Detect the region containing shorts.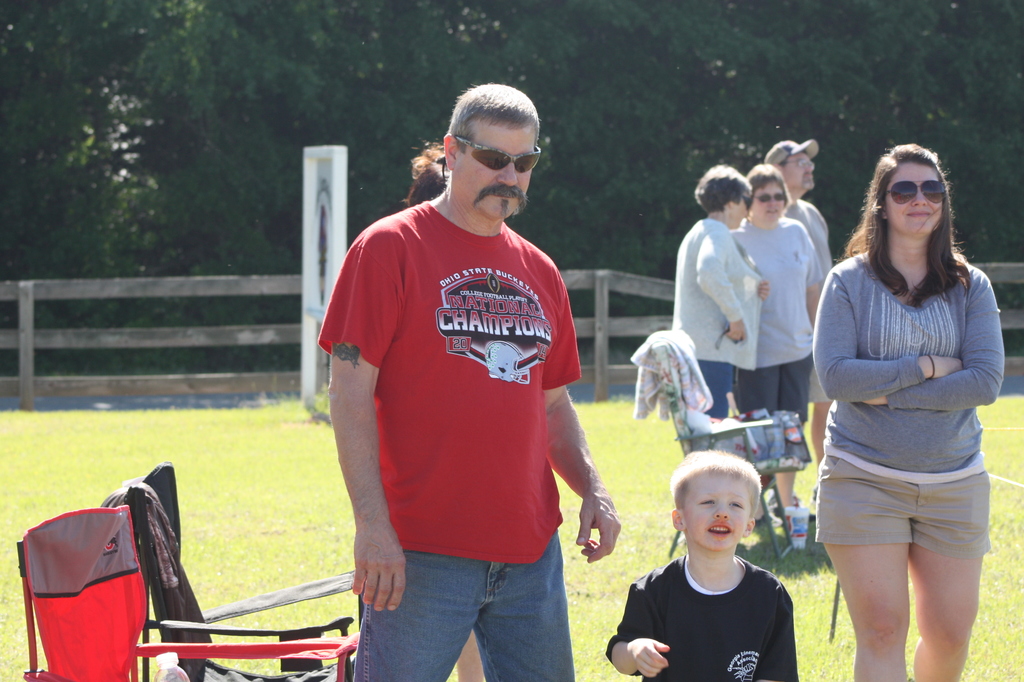
[695, 357, 735, 422].
